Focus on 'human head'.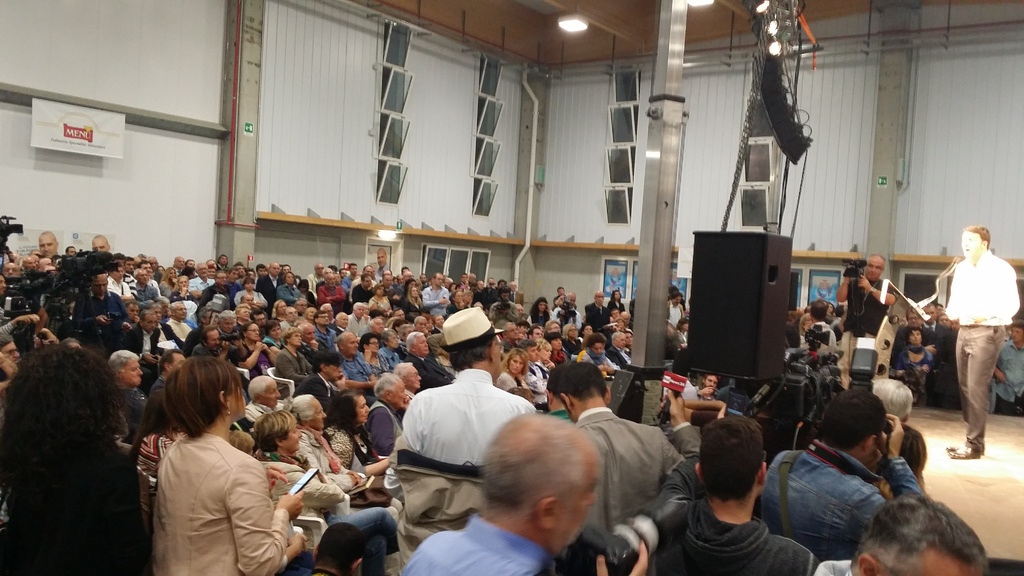
Focused at box(870, 377, 911, 422).
